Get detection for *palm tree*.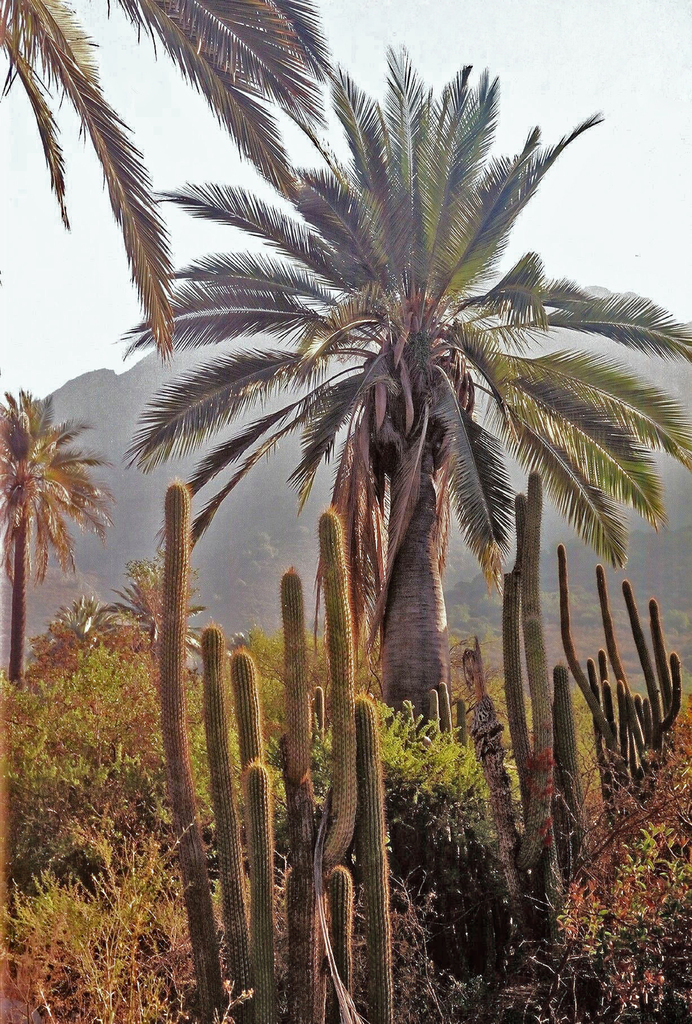
Detection: 0 0 313 335.
